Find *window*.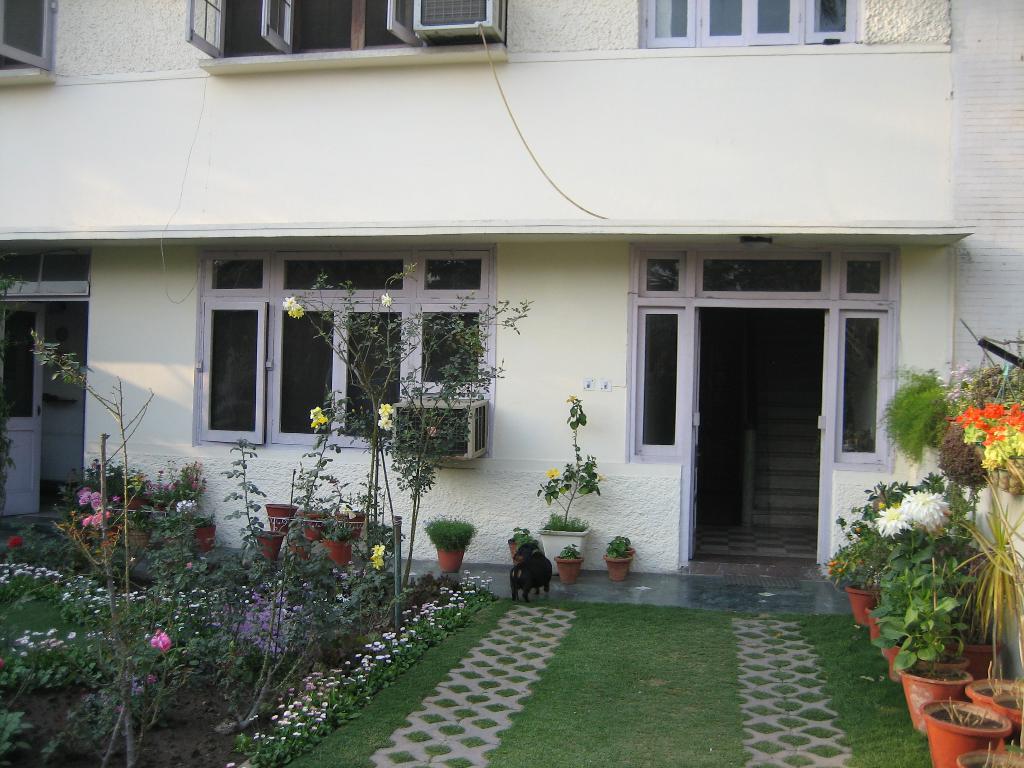
[x1=184, y1=0, x2=508, y2=63].
